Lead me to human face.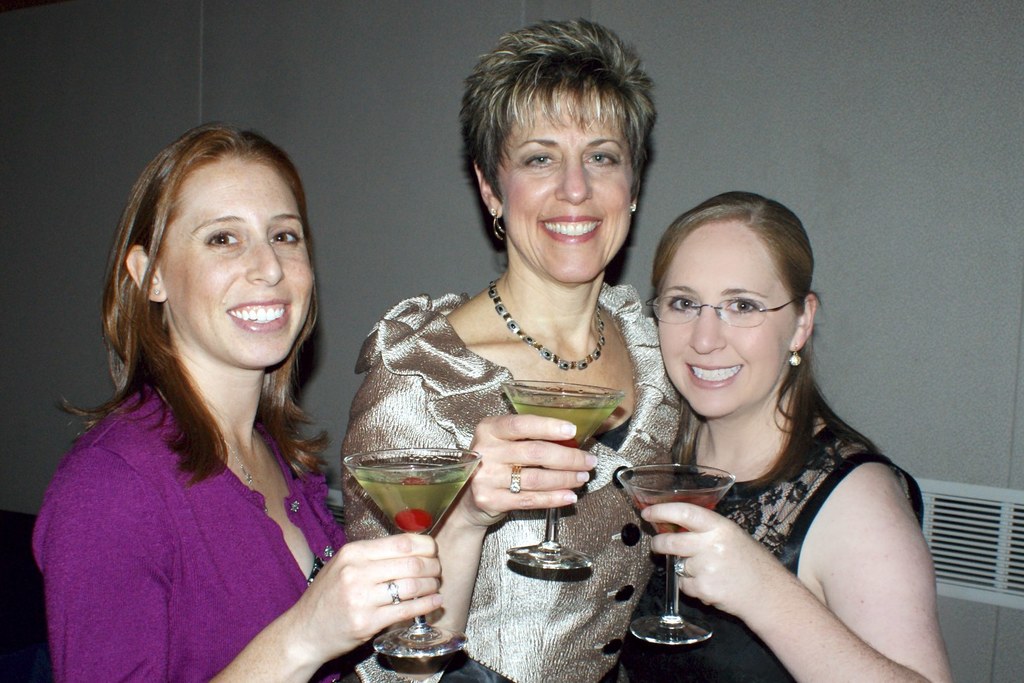
Lead to pyautogui.locateOnScreen(505, 90, 632, 280).
